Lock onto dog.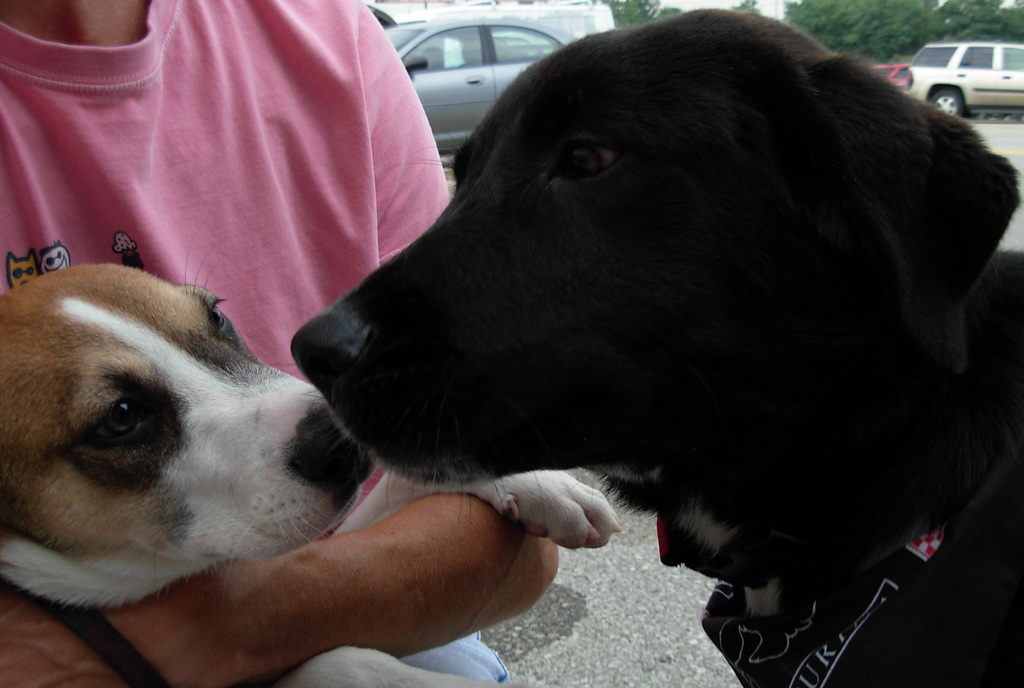
Locked: {"x1": 0, "y1": 239, "x2": 624, "y2": 687}.
